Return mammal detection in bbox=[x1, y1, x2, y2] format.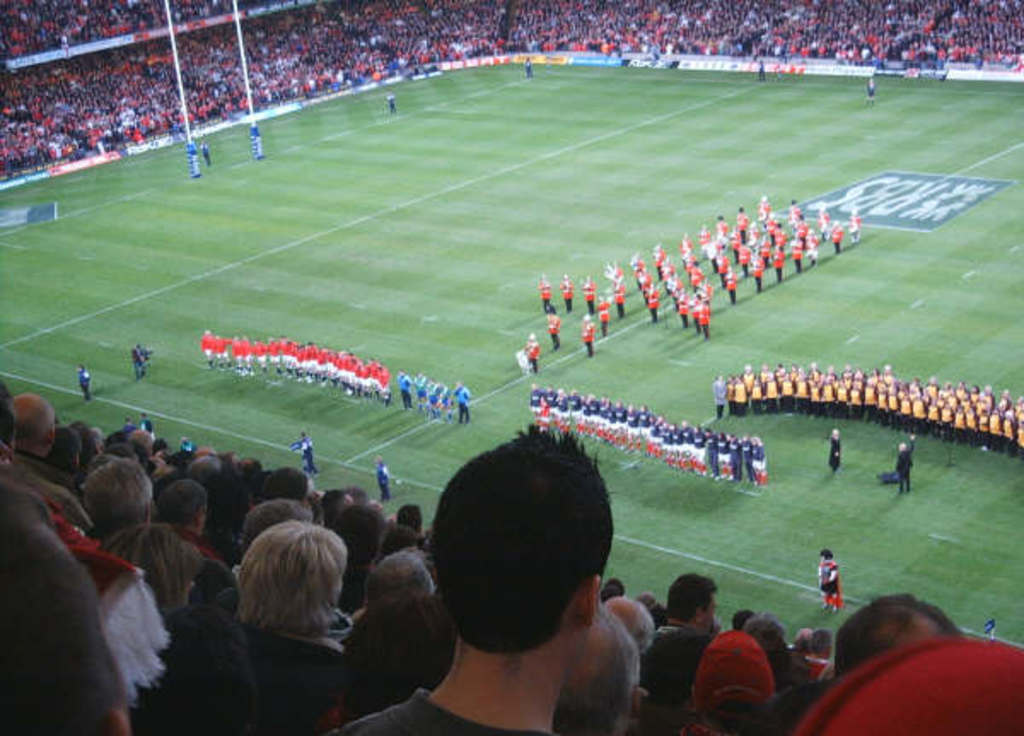
bbox=[645, 289, 652, 313].
